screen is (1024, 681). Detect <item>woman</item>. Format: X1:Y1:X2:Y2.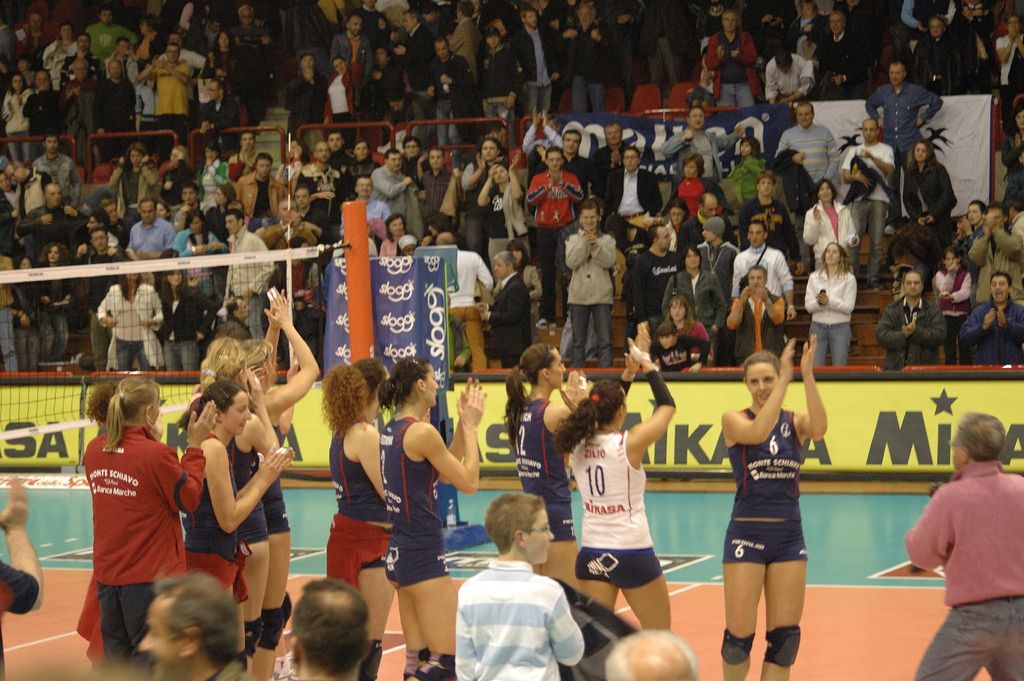
802:242:856:365.
